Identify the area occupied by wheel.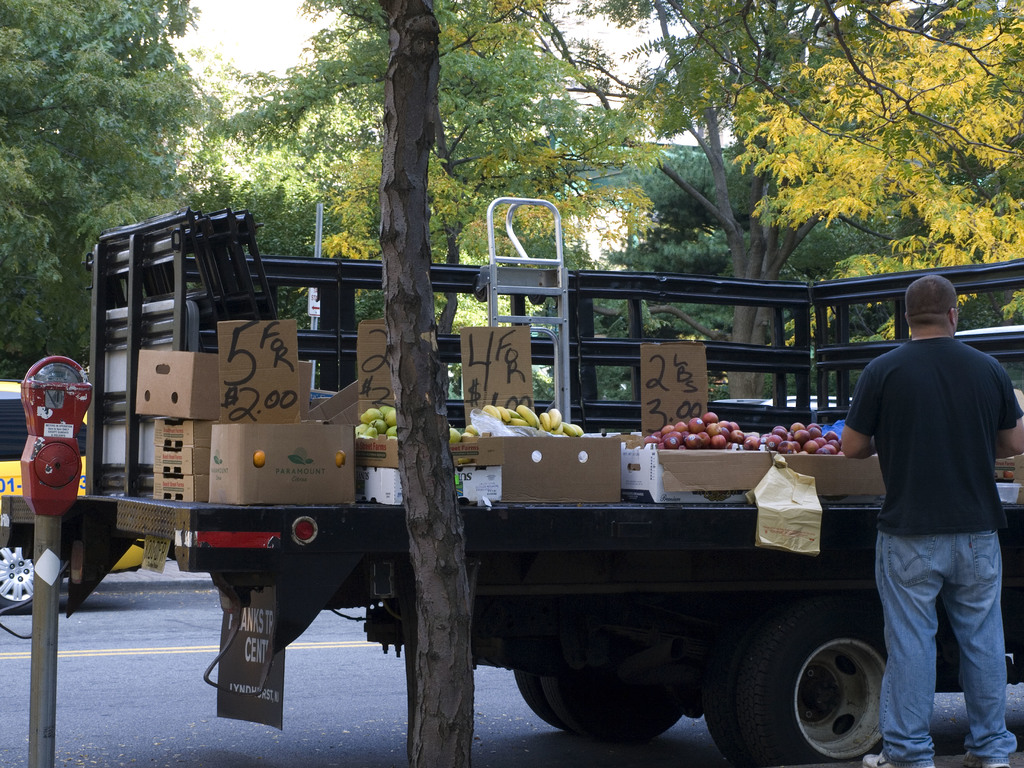
Area: x1=0 y1=540 x2=40 y2=612.
